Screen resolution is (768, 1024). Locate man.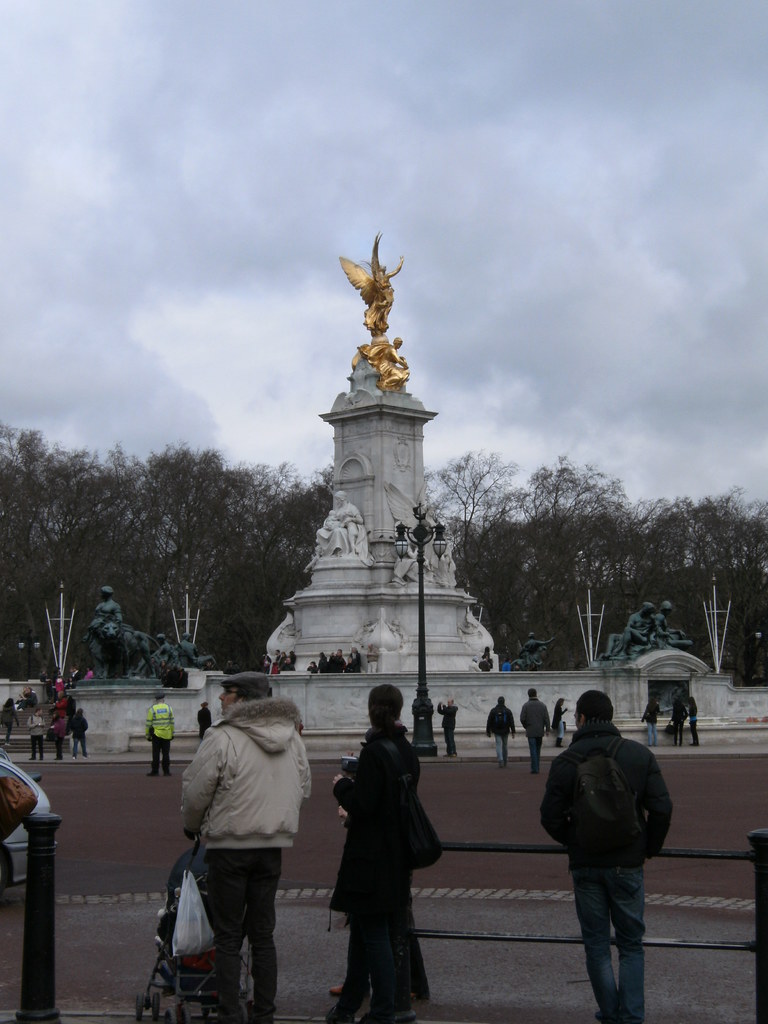
<bbox>537, 688, 676, 1023</bbox>.
